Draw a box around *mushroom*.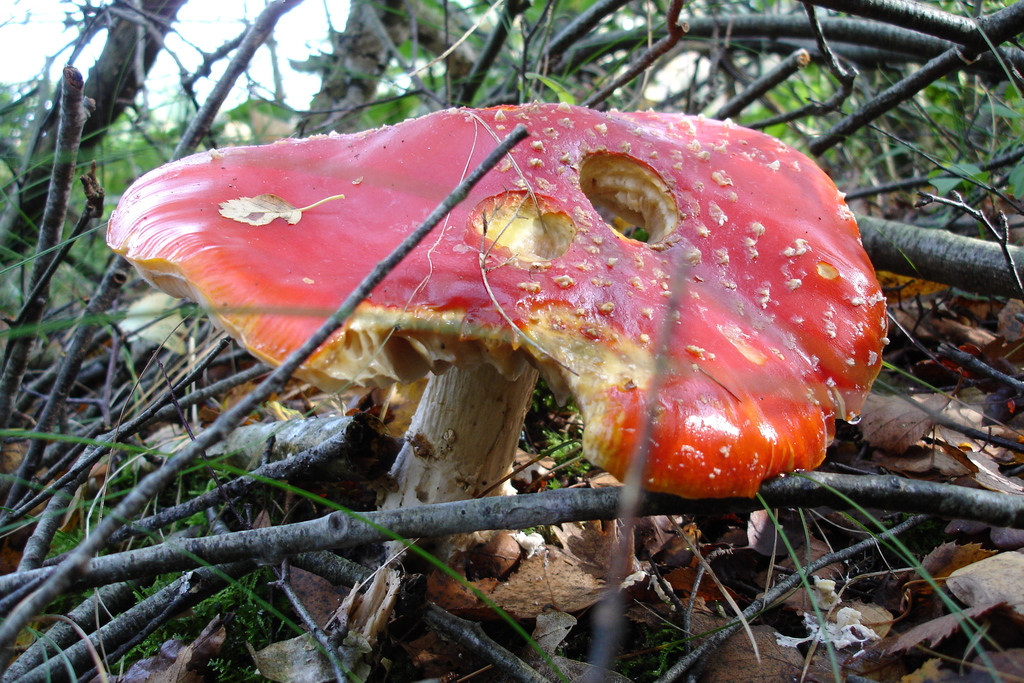
94, 88, 881, 584.
